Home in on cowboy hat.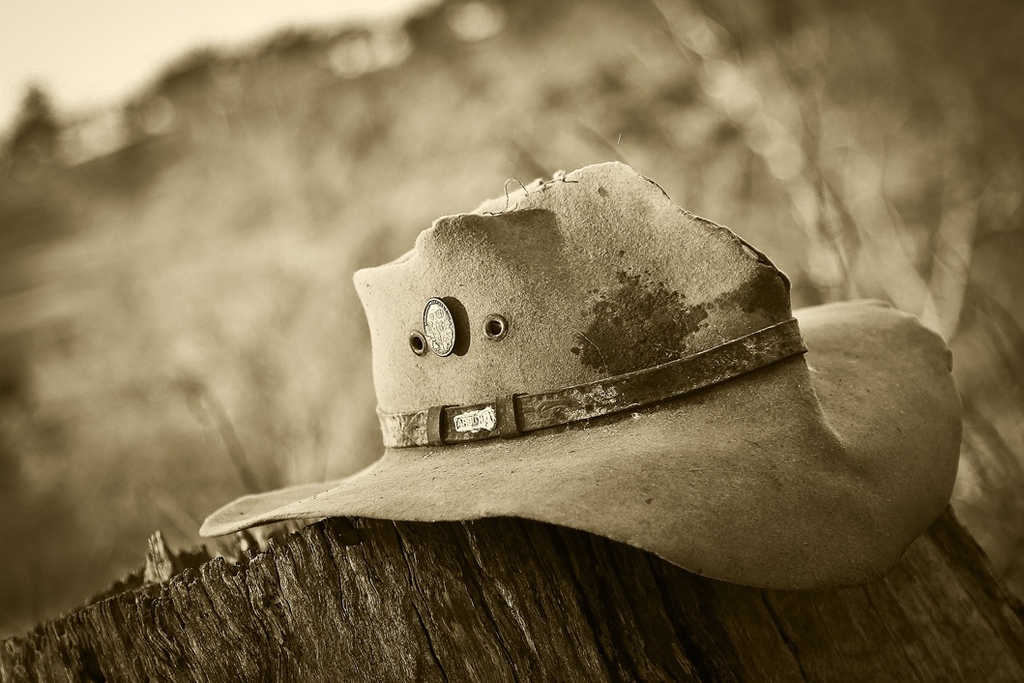
Homed in at bbox=[196, 164, 964, 586].
